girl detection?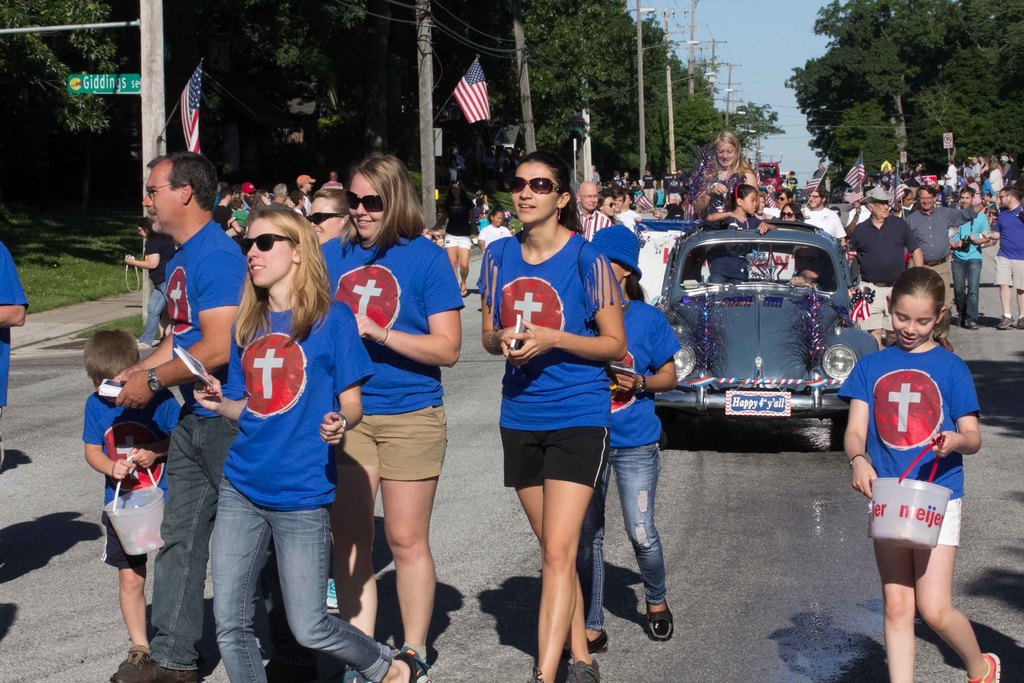
191, 203, 406, 682
